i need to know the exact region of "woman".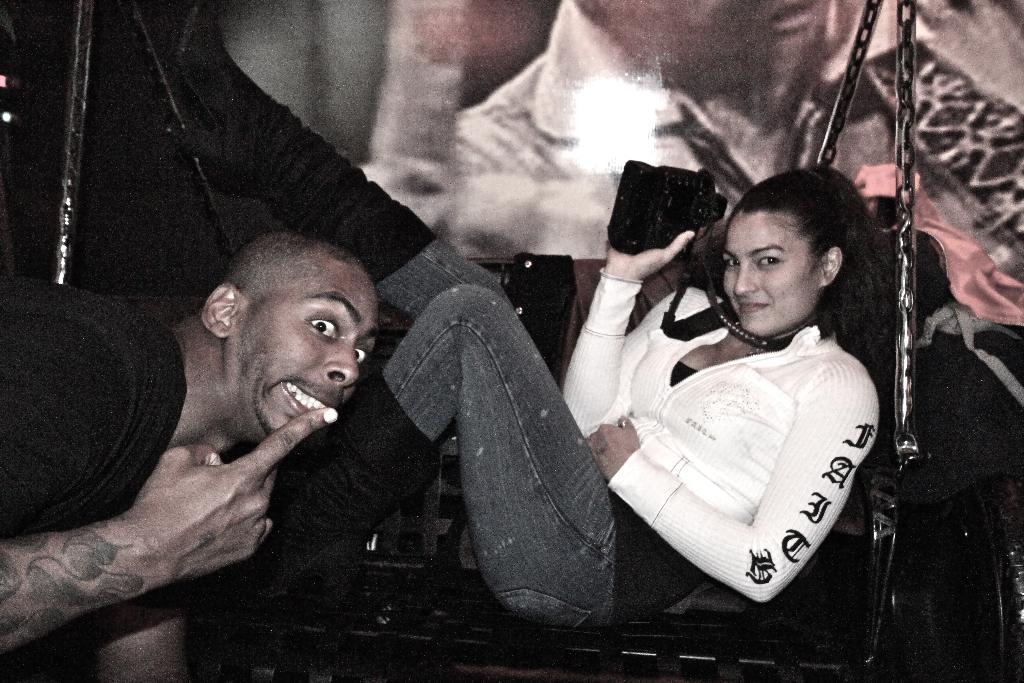
Region: 276 165 888 623.
